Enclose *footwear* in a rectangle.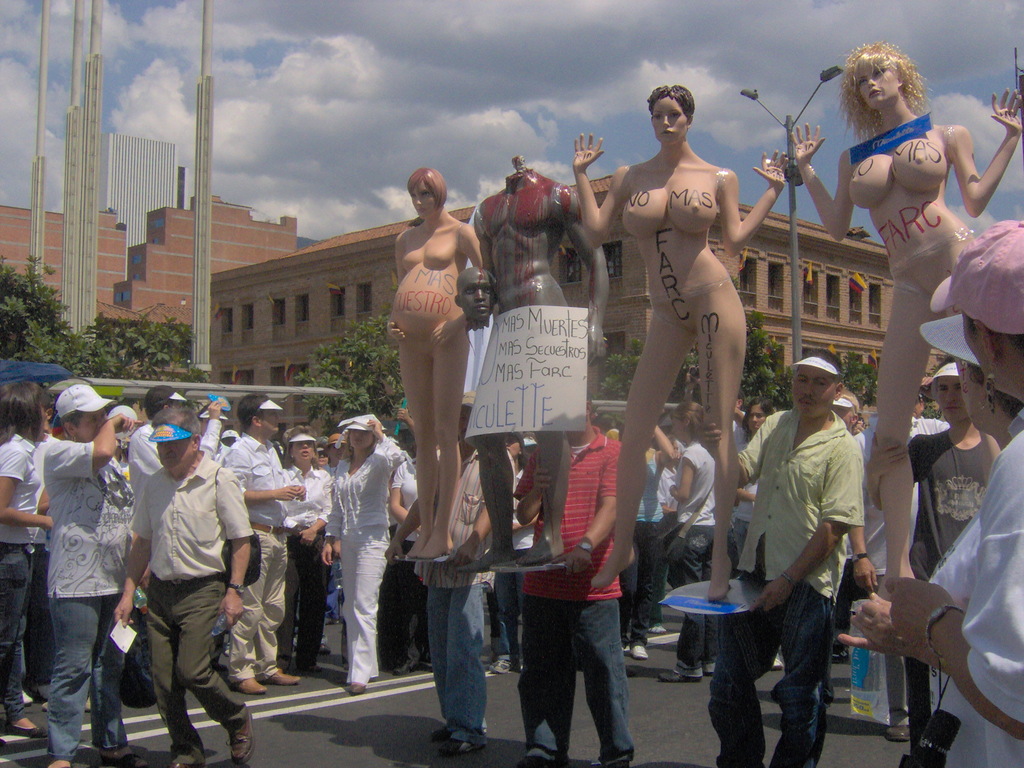
(226, 706, 256, 764).
